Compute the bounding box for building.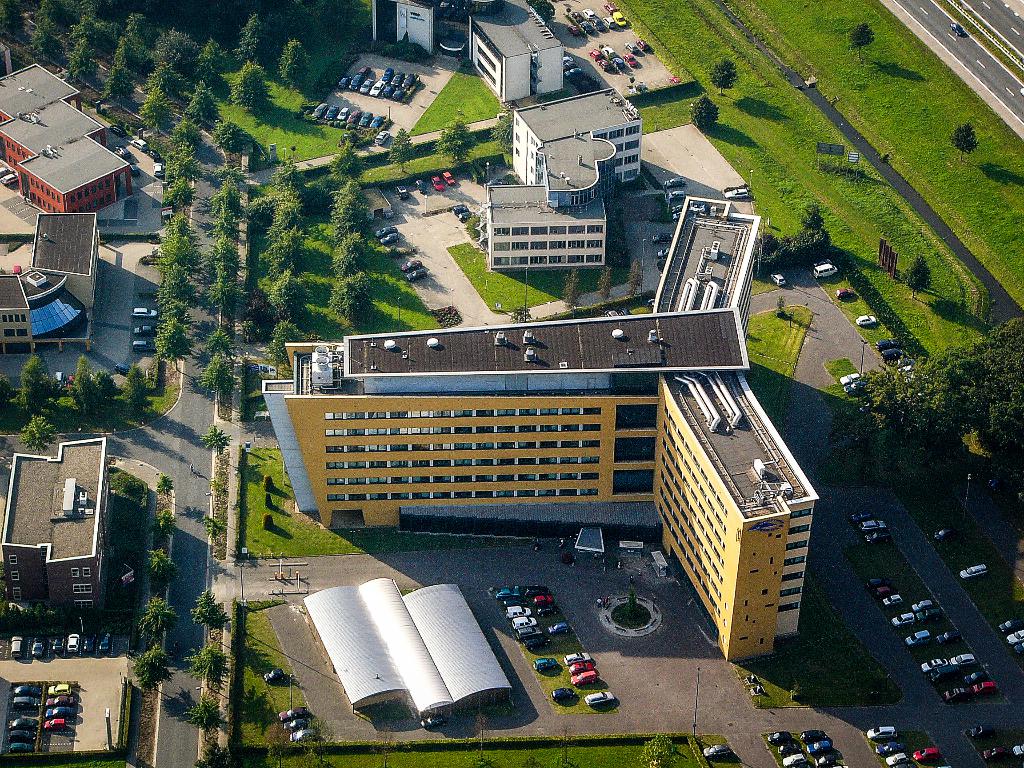
bbox=[257, 193, 820, 661].
